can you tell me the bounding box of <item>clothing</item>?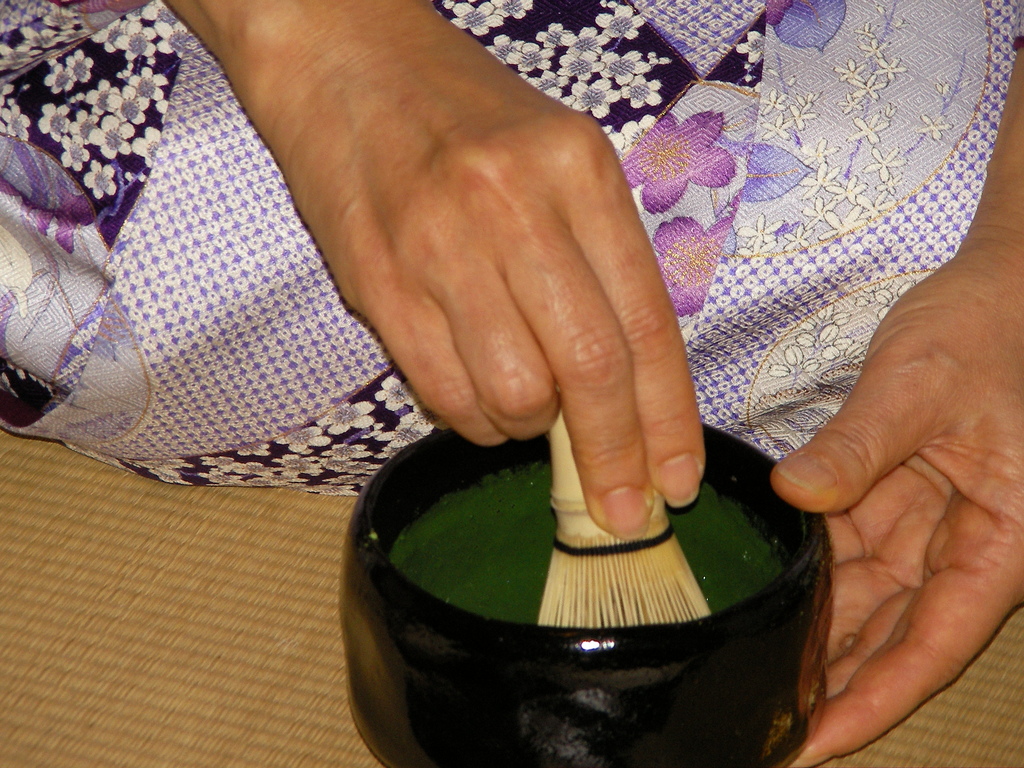
(left=0, top=0, right=1023, bottom=500).
